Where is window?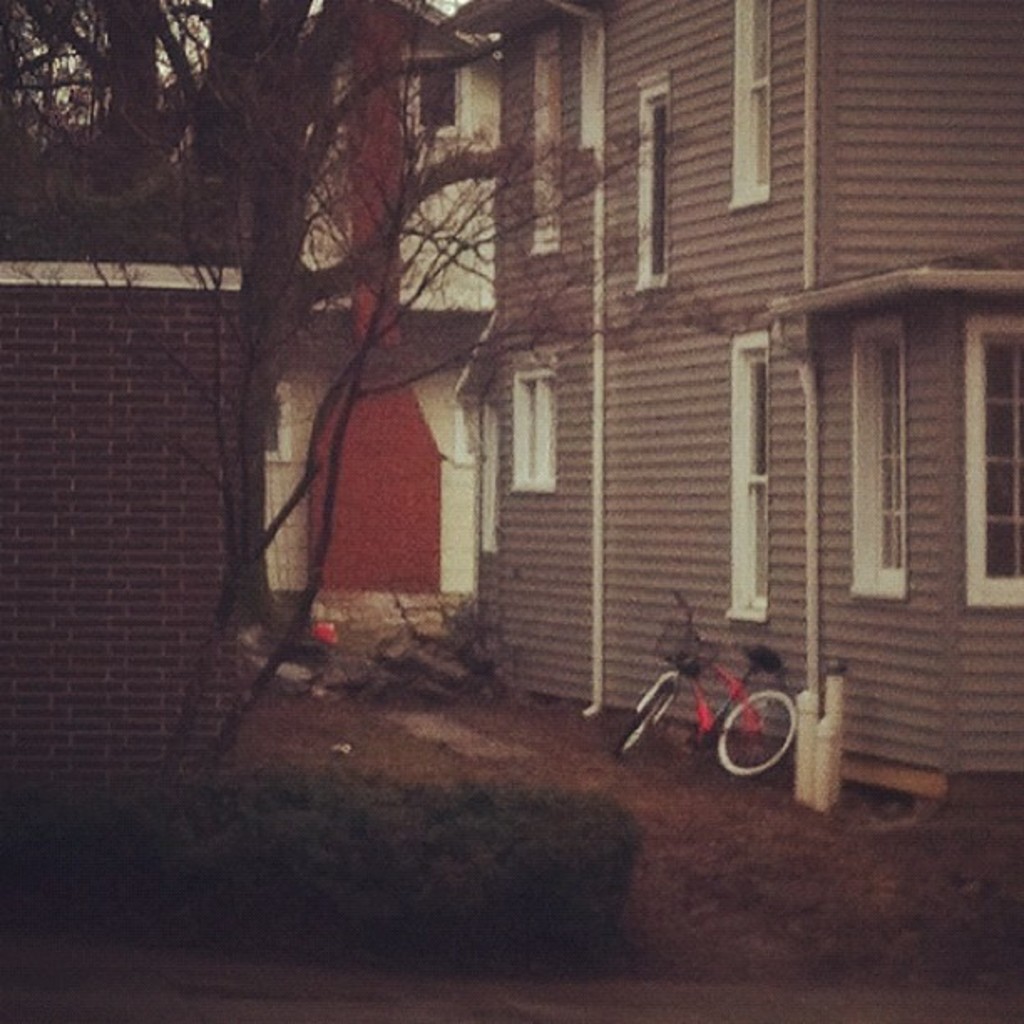
select_region(271, 388, 291, 460).
